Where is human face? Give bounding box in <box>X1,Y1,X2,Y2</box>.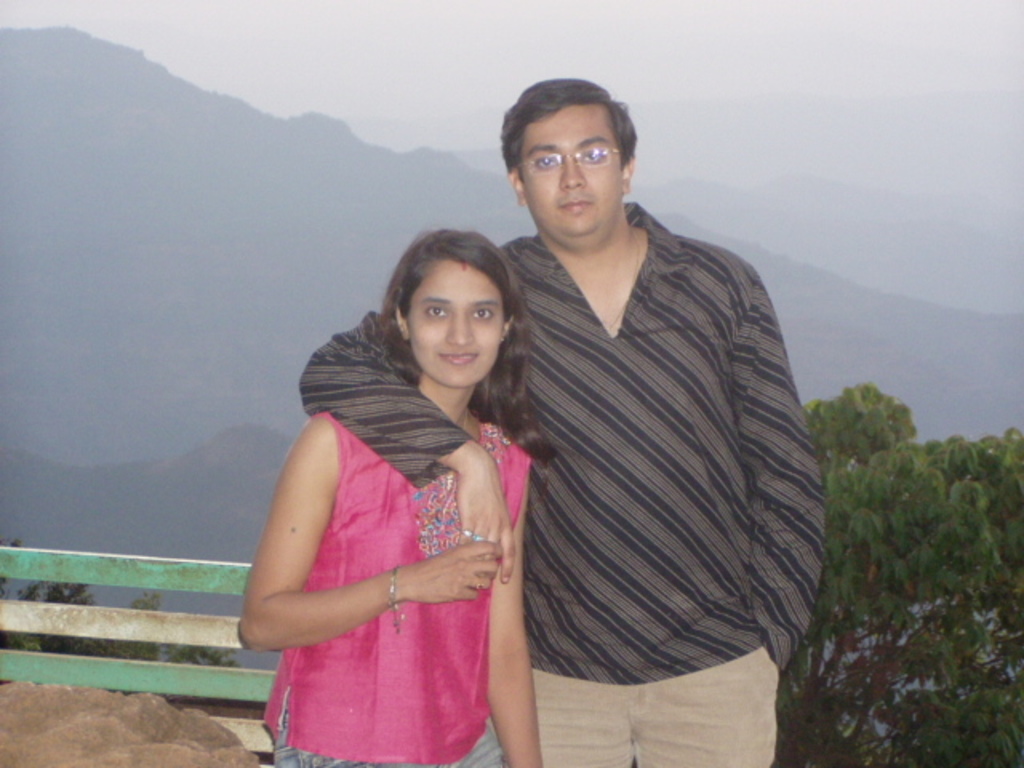
<box>523,107,619,243</box>.
